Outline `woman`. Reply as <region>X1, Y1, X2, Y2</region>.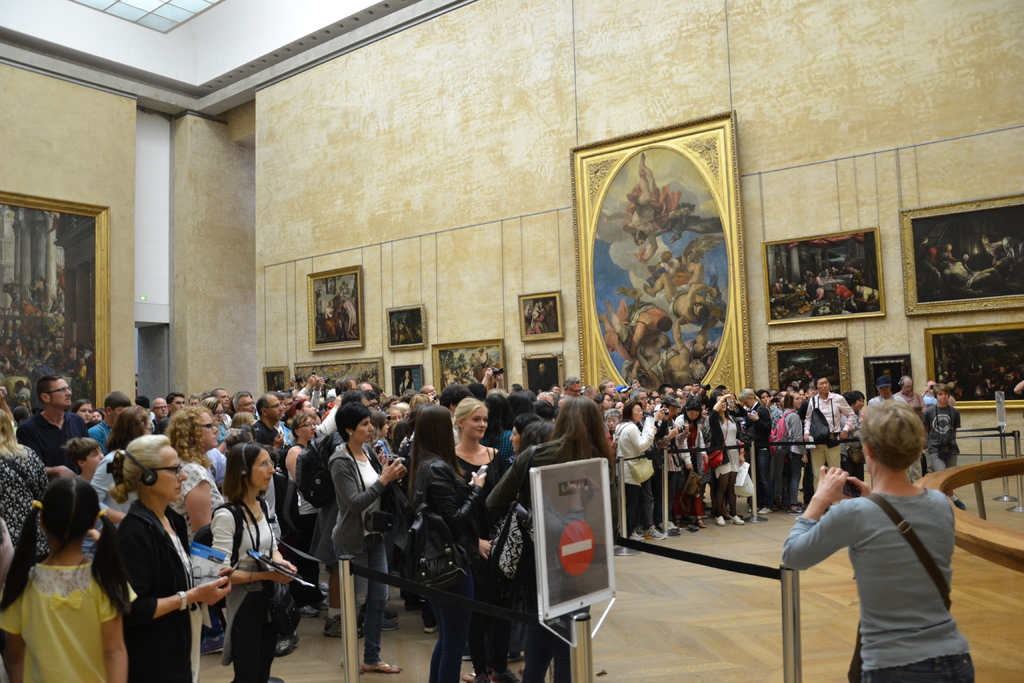
<region>615, 400, 664, 541</region>.
